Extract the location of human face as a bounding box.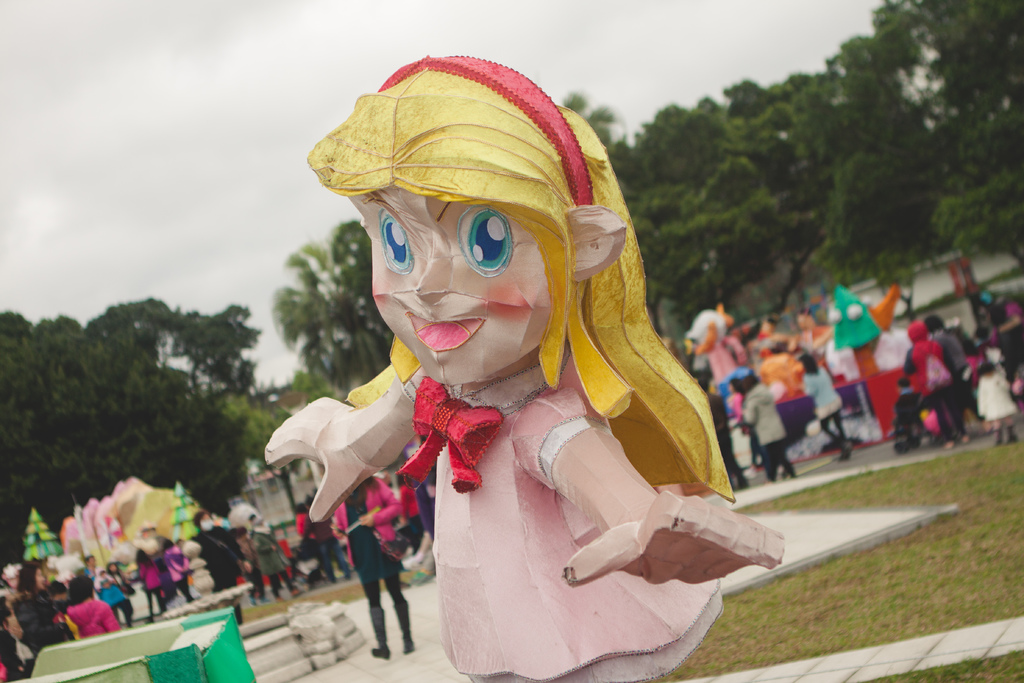
33:567:45:592.
